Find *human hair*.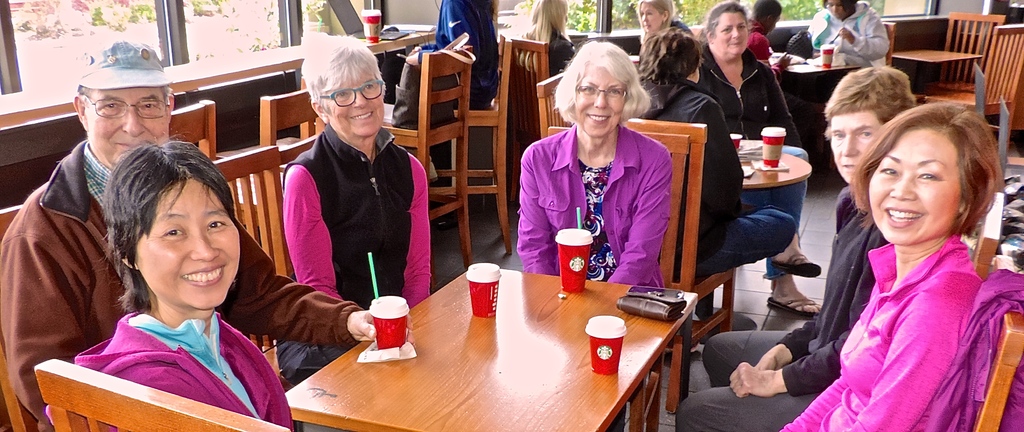
699 0 749 45.
